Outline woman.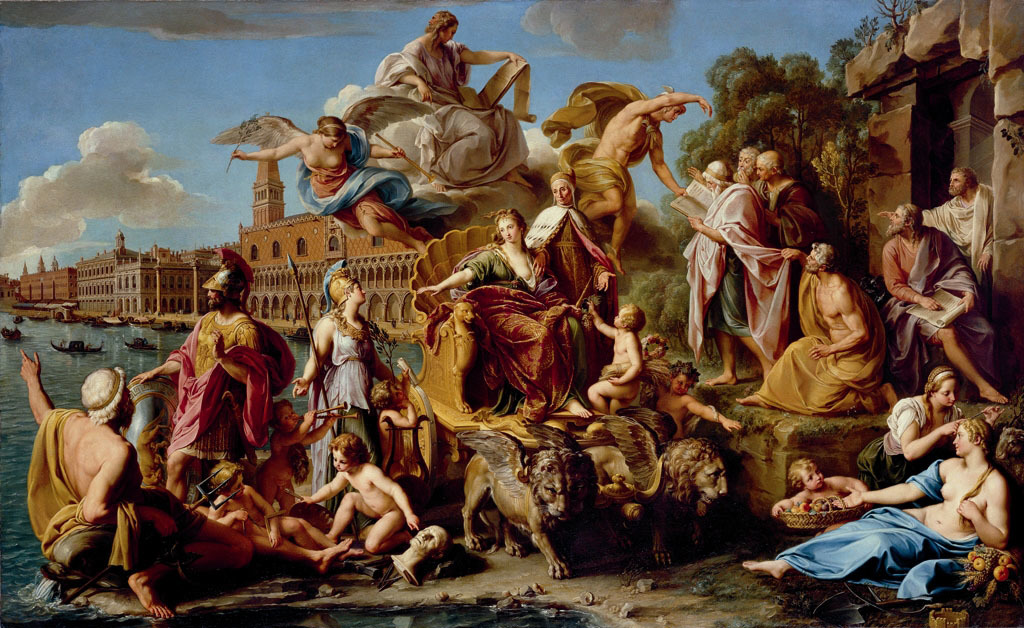
Outline: locate(858, 367, 967, 475).
